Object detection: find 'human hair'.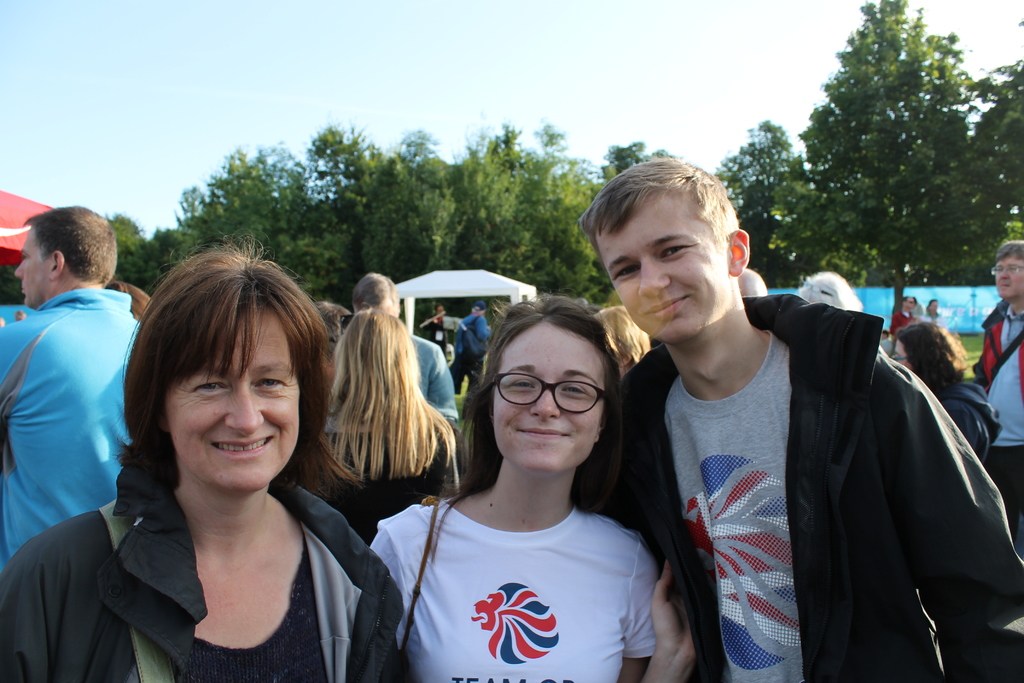
<region>580, 152, 744, 268</region>.
